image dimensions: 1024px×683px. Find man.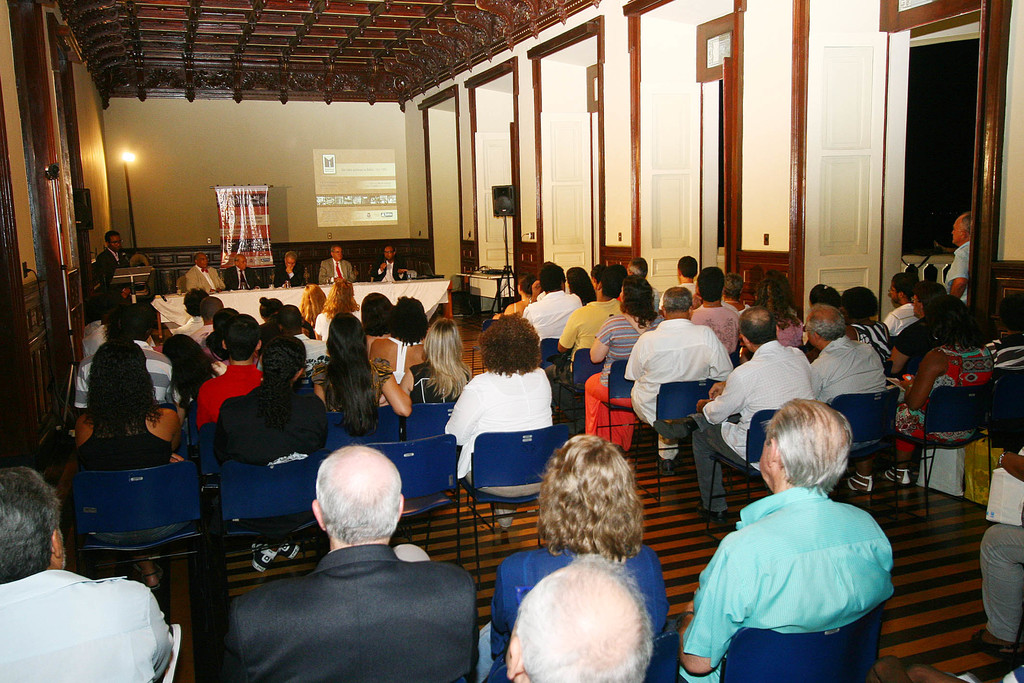
(x1=193, y1=313, x2=262, y2=428).
